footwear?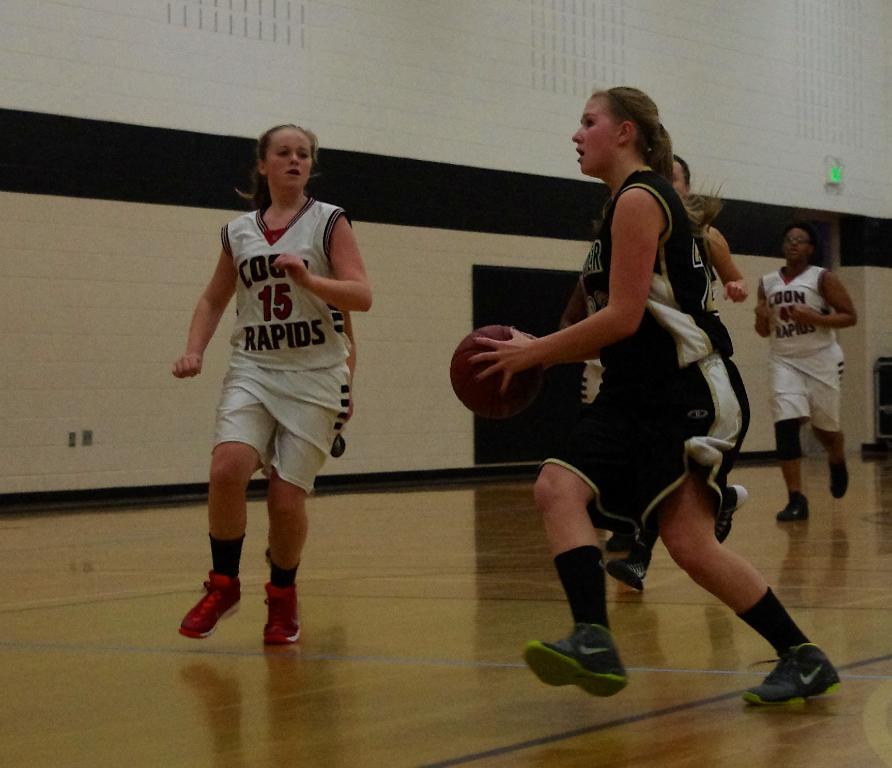
(773, 493, 809, 520)
